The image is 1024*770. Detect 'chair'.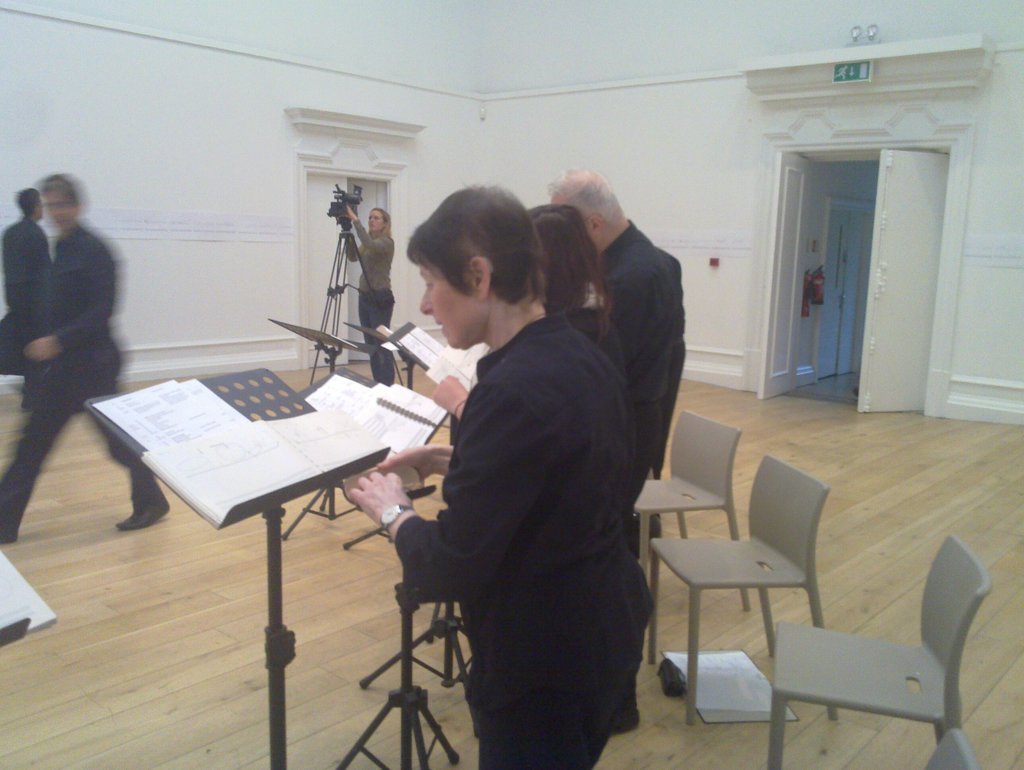
Detection: x1=751, y1=502, x2=998, y2=757.
